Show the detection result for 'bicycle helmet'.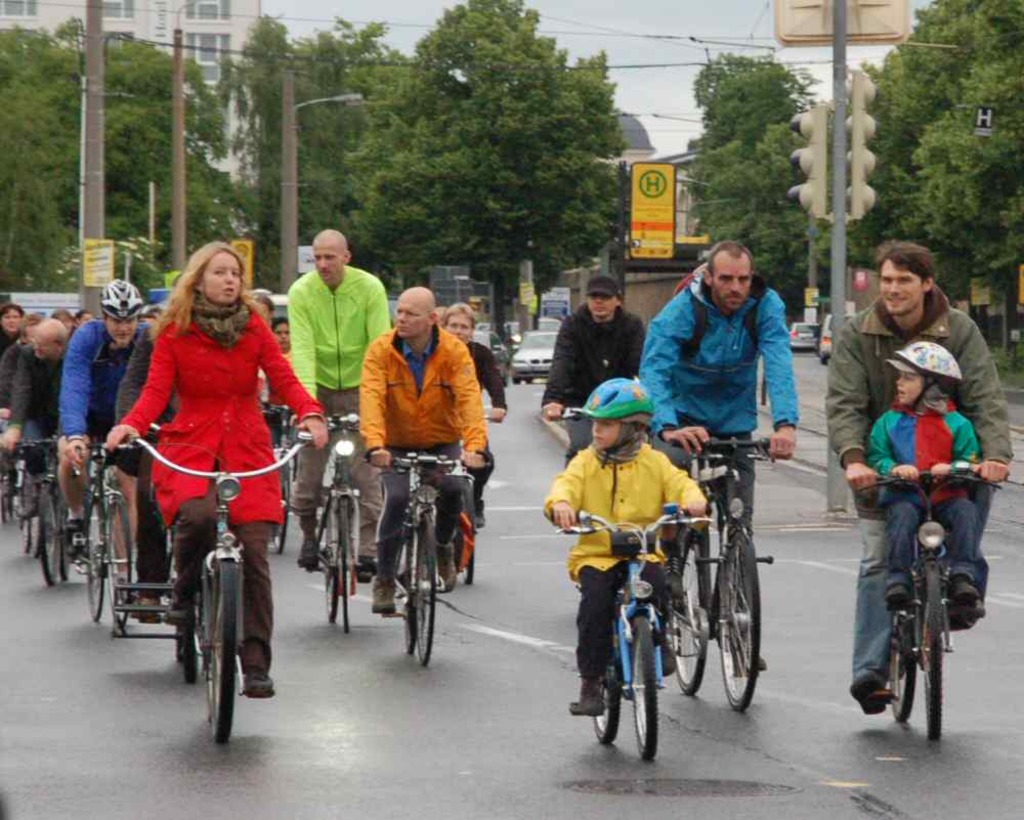
564, 374, 647, 440.
